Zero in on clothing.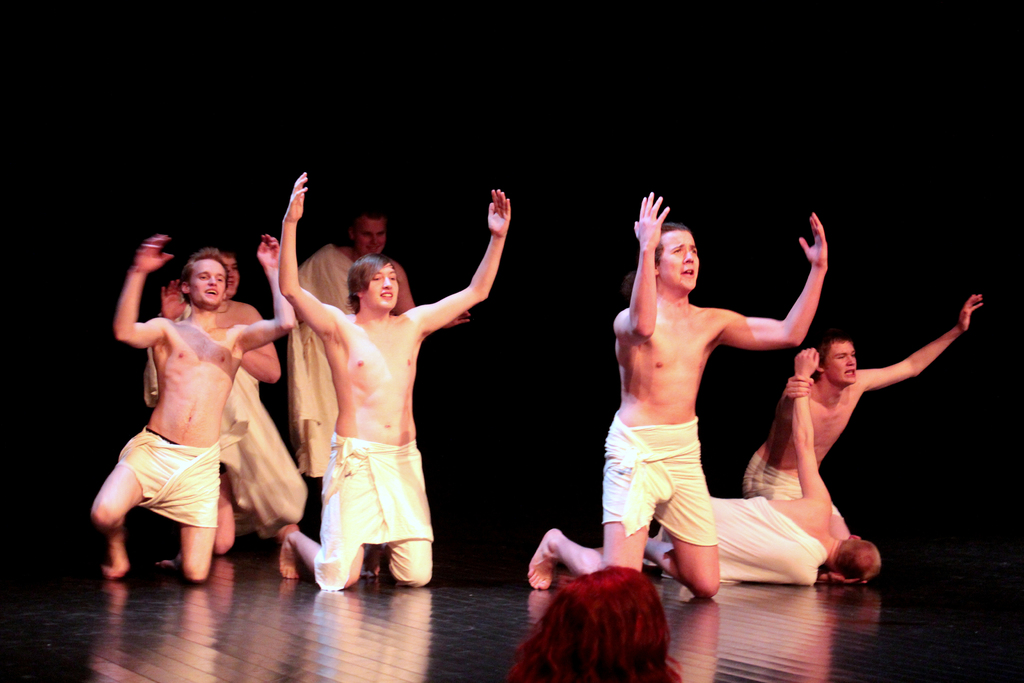
Zeroed in: locate(316, 426, 435, 595).
